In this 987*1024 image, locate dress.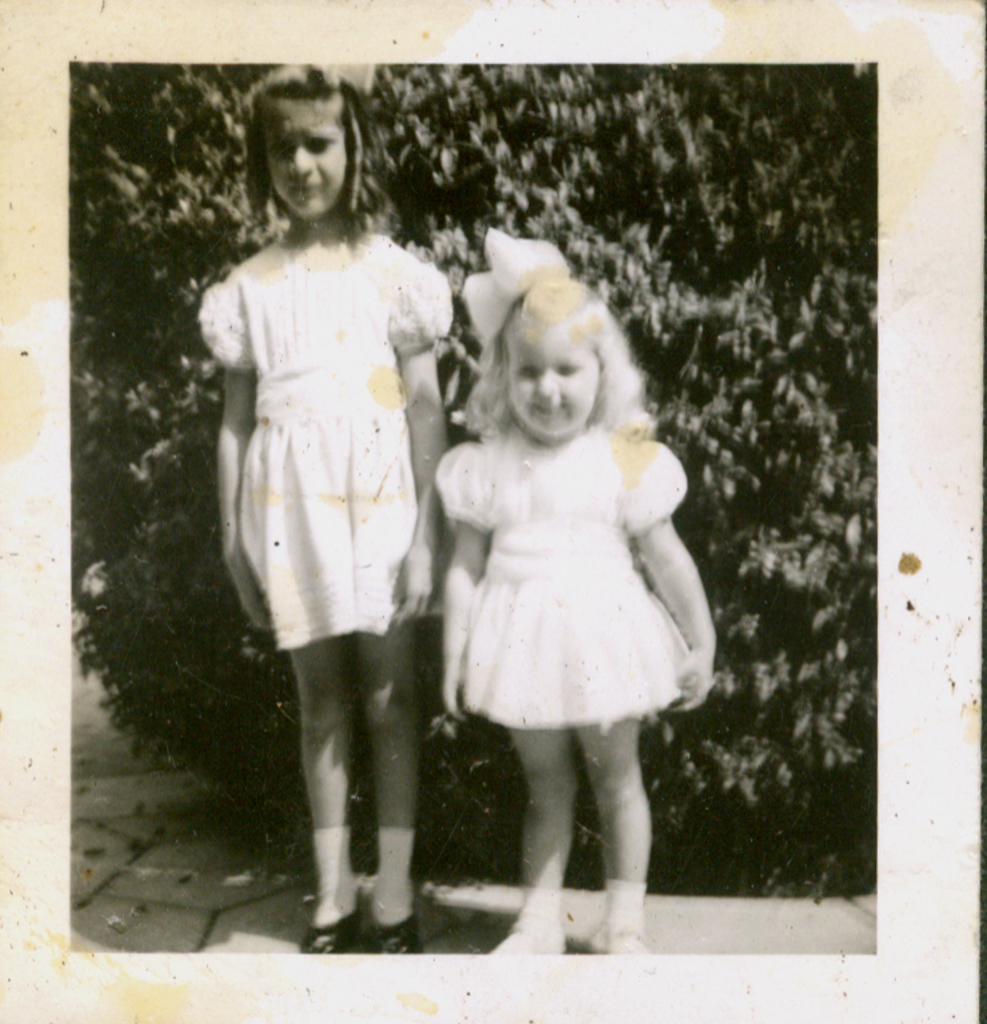
Bounding box: select_region(435, 419, 700, 724).
